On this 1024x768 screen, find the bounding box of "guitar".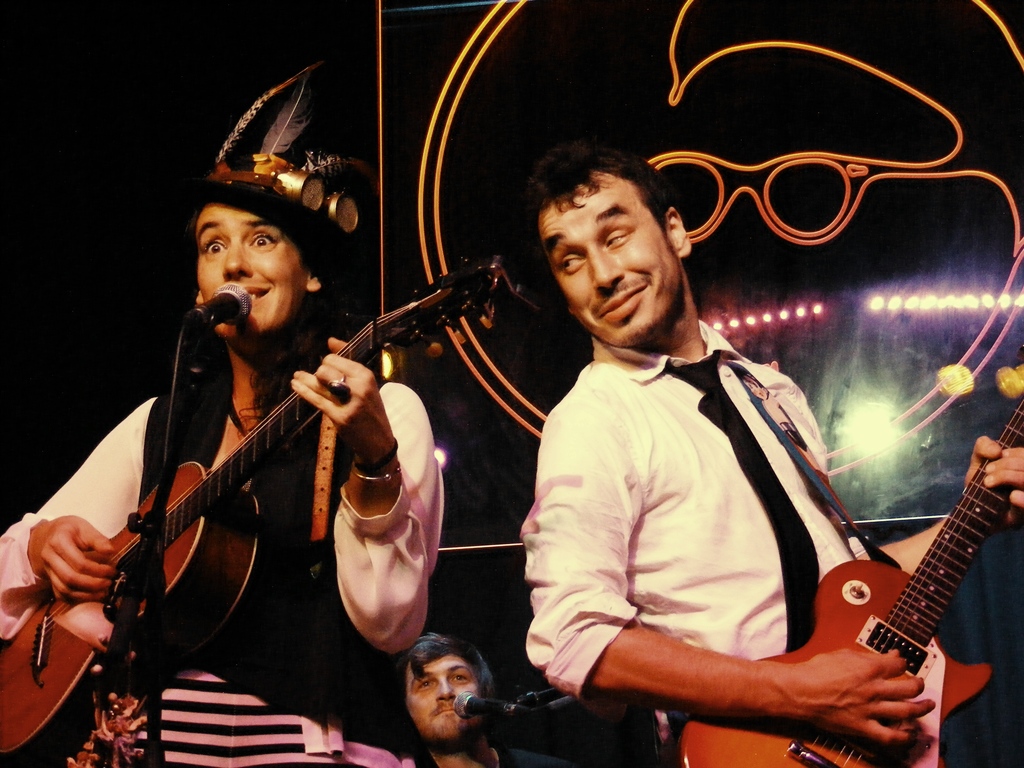
Bounding box: rect(0, 252, 525, 767).
